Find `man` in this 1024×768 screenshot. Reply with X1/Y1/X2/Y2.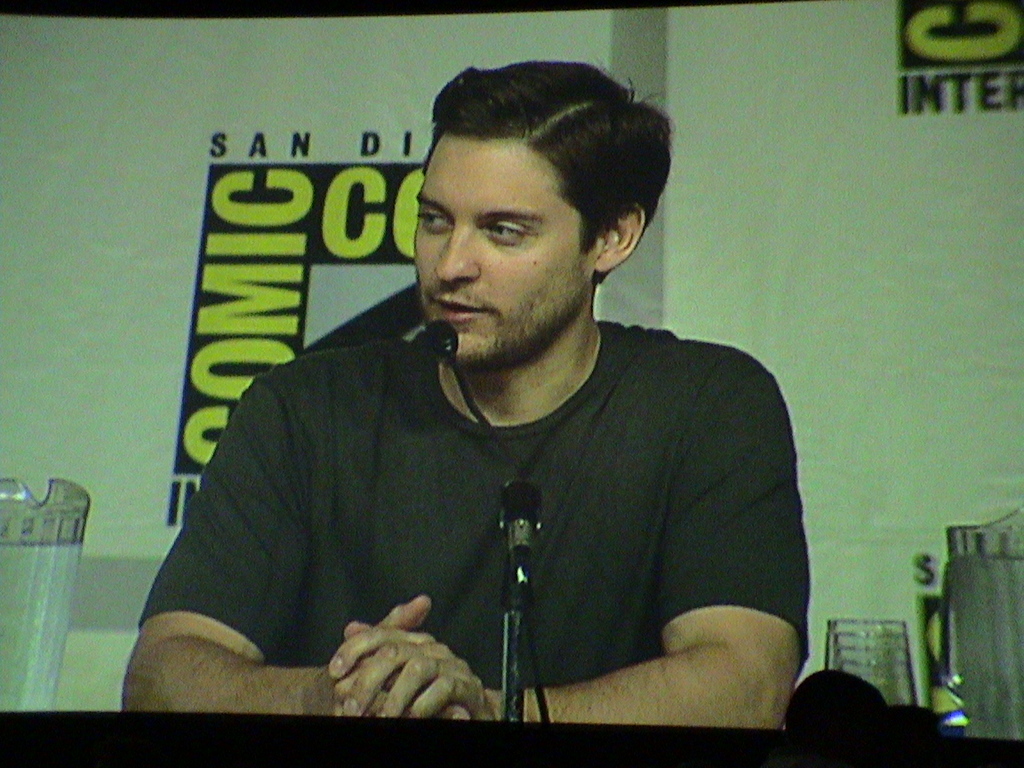
125/73/852/748.
